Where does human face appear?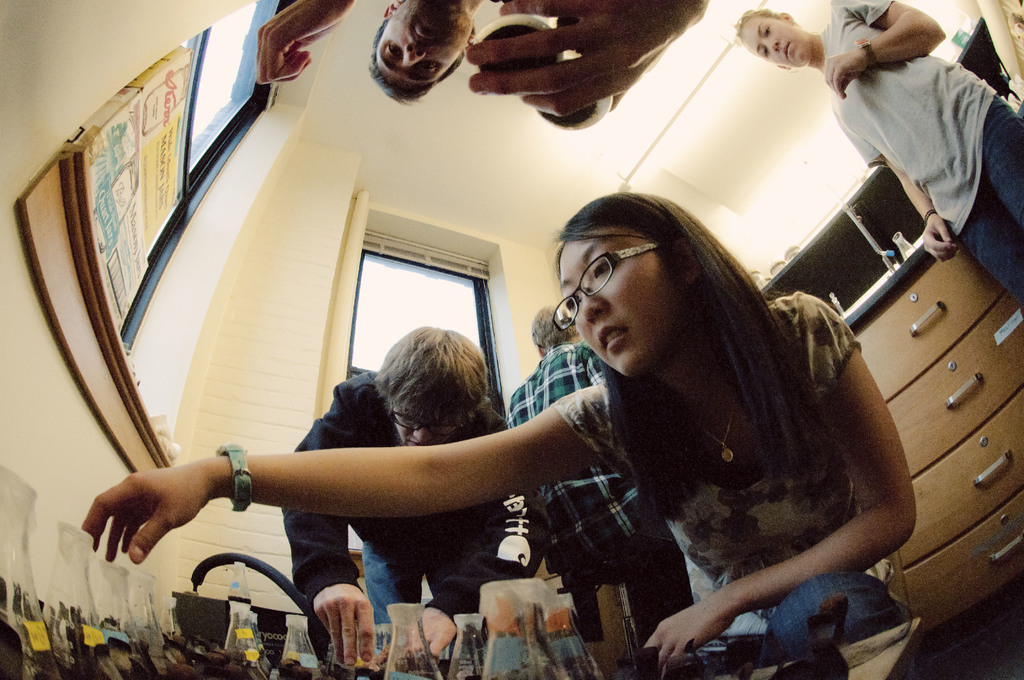
Appears at 536:243:680:387.
